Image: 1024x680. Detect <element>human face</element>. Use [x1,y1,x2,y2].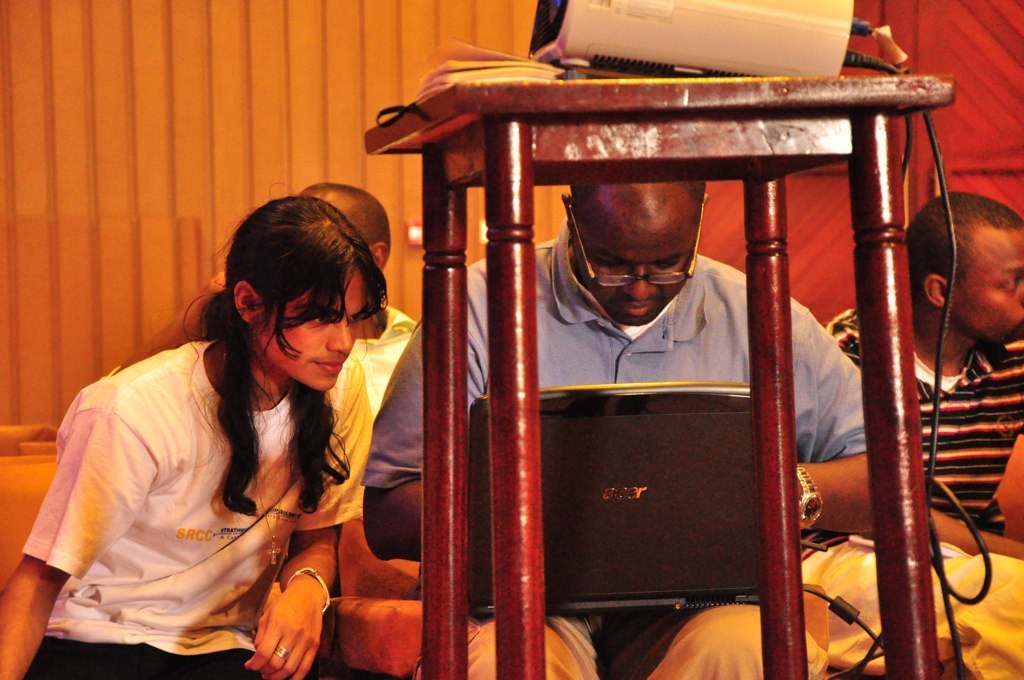
[956,232,1023,347].
